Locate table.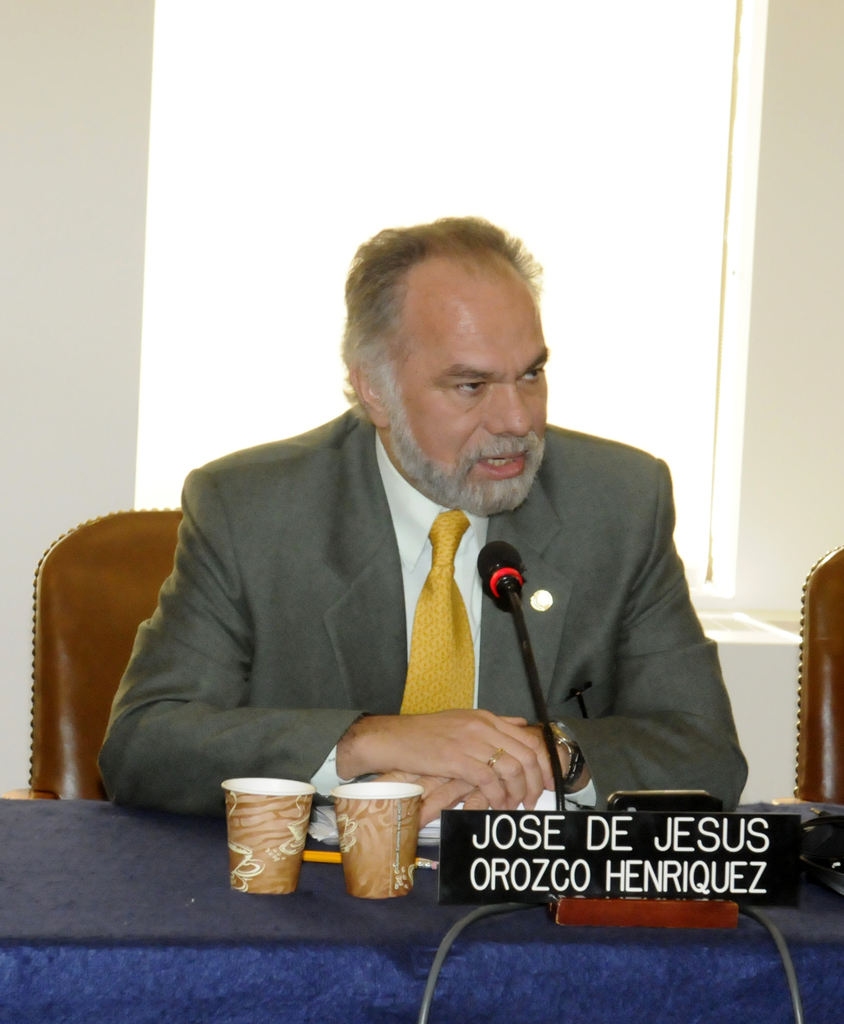
Bounding box: 0/793/843/1023.
